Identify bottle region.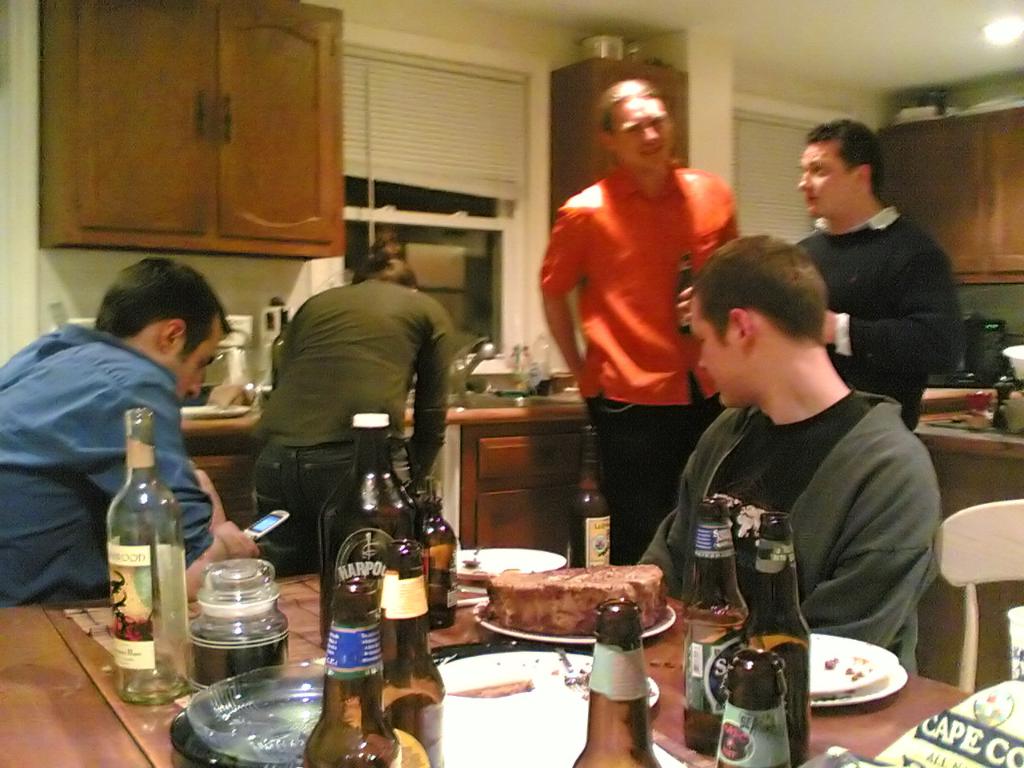
Region: BBox(727, 506, 814, 767).
